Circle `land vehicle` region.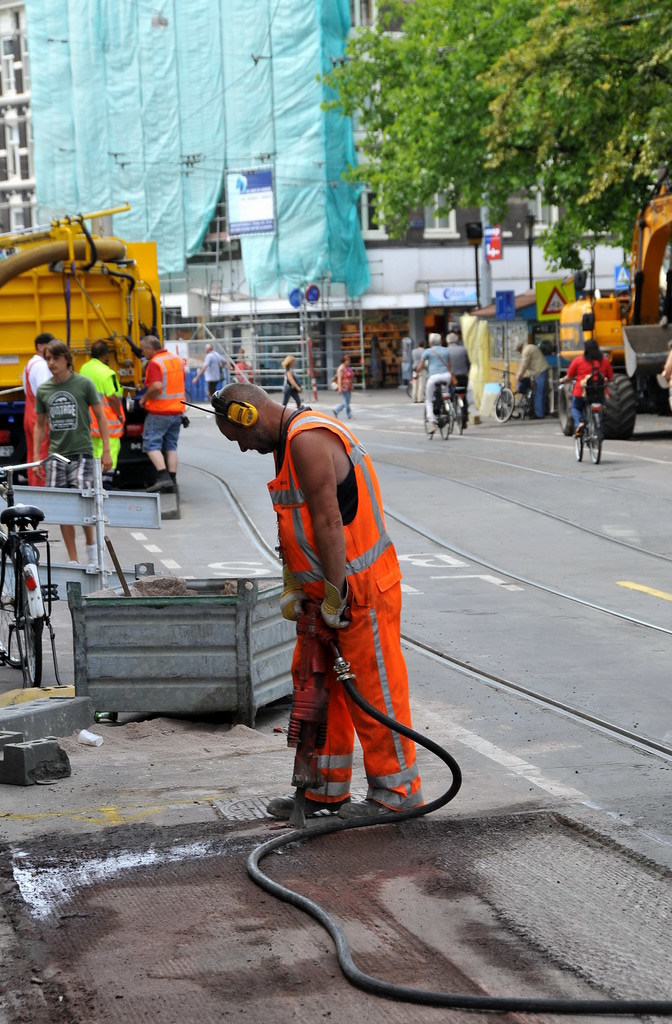
Region: bbox=[559, 384, 602, 462].
